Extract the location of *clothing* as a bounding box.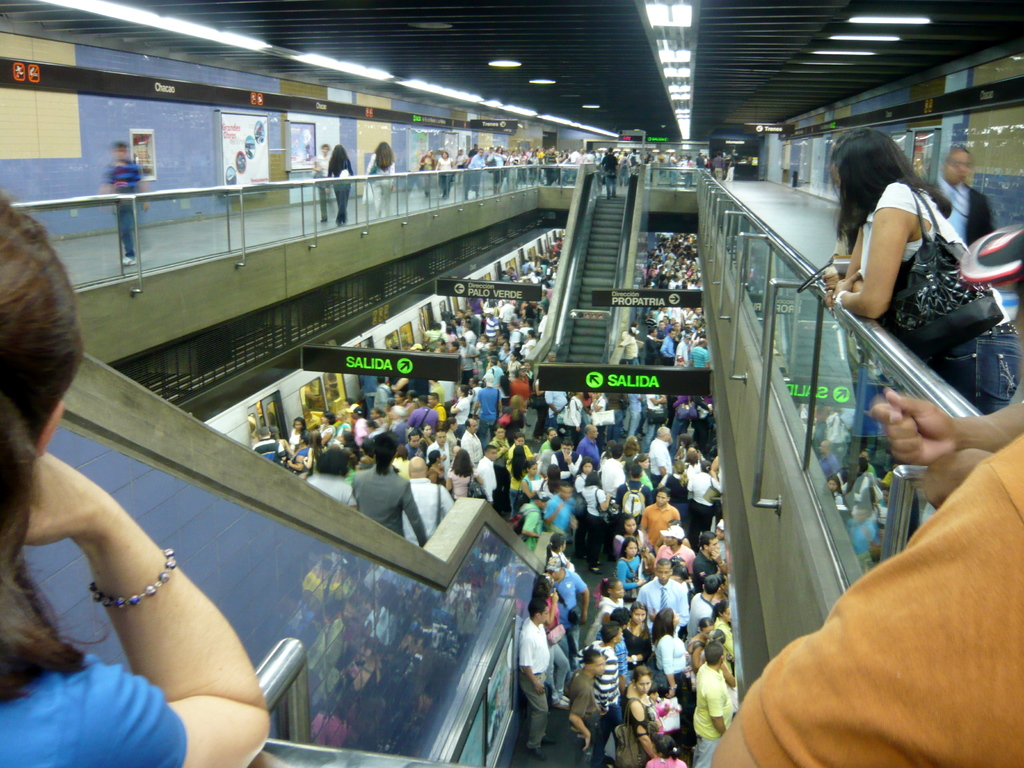
x1=358, y1=458, x2=375, y2=467.
